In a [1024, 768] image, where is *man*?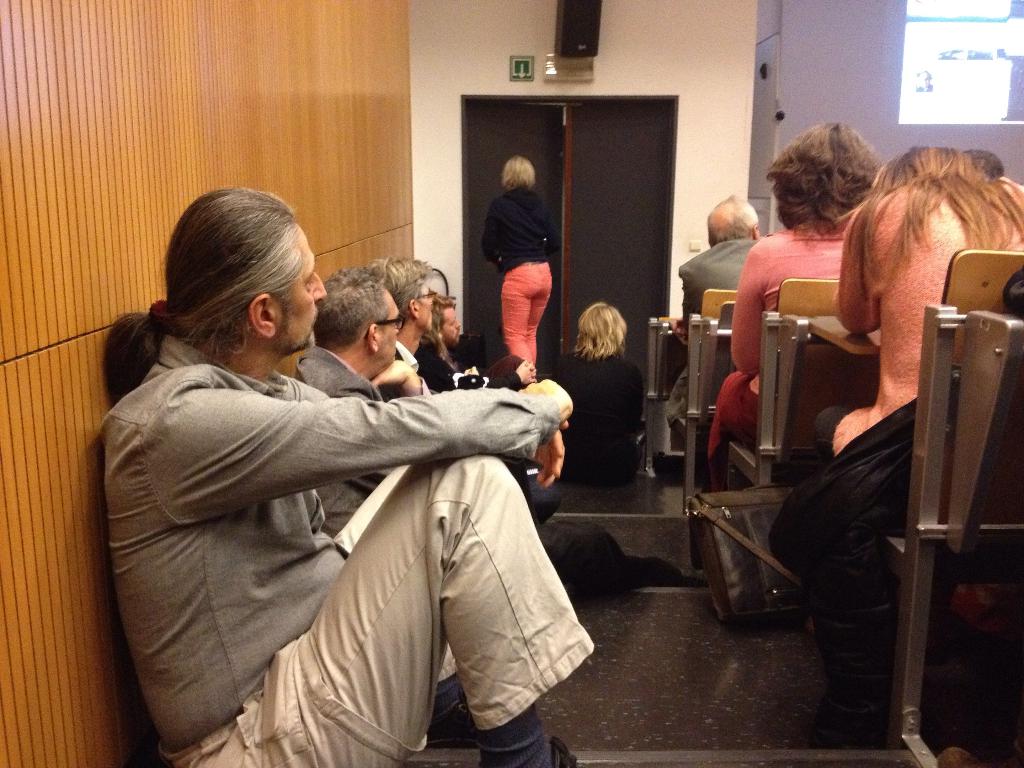
Rect(97, 234, 588, 761).
